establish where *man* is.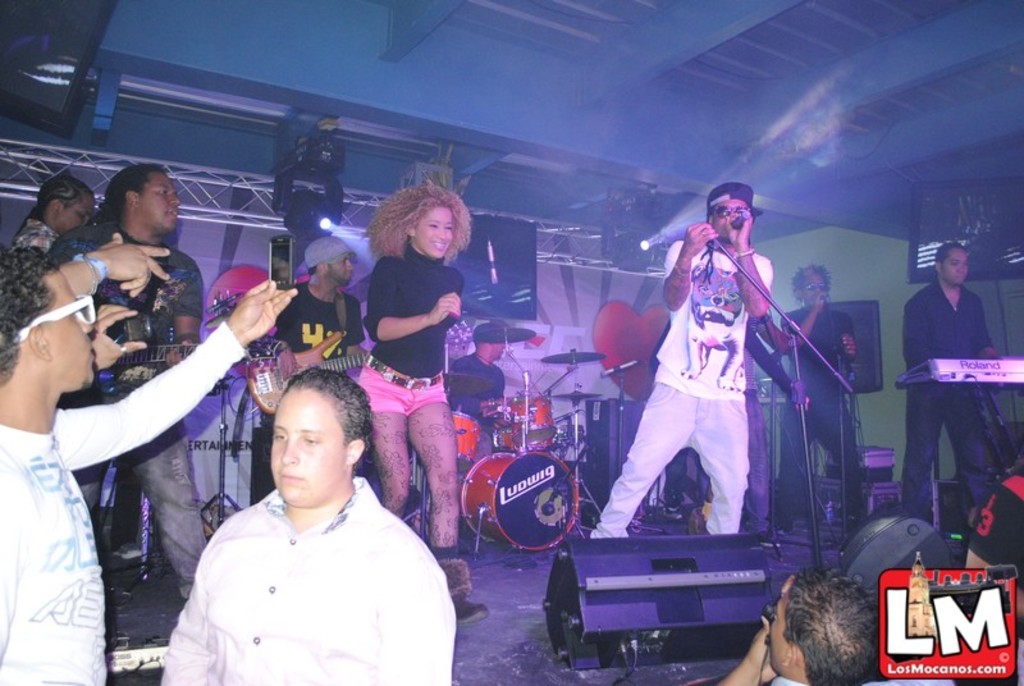
Established at (left=456, top=315, right=529, bottom=457).
